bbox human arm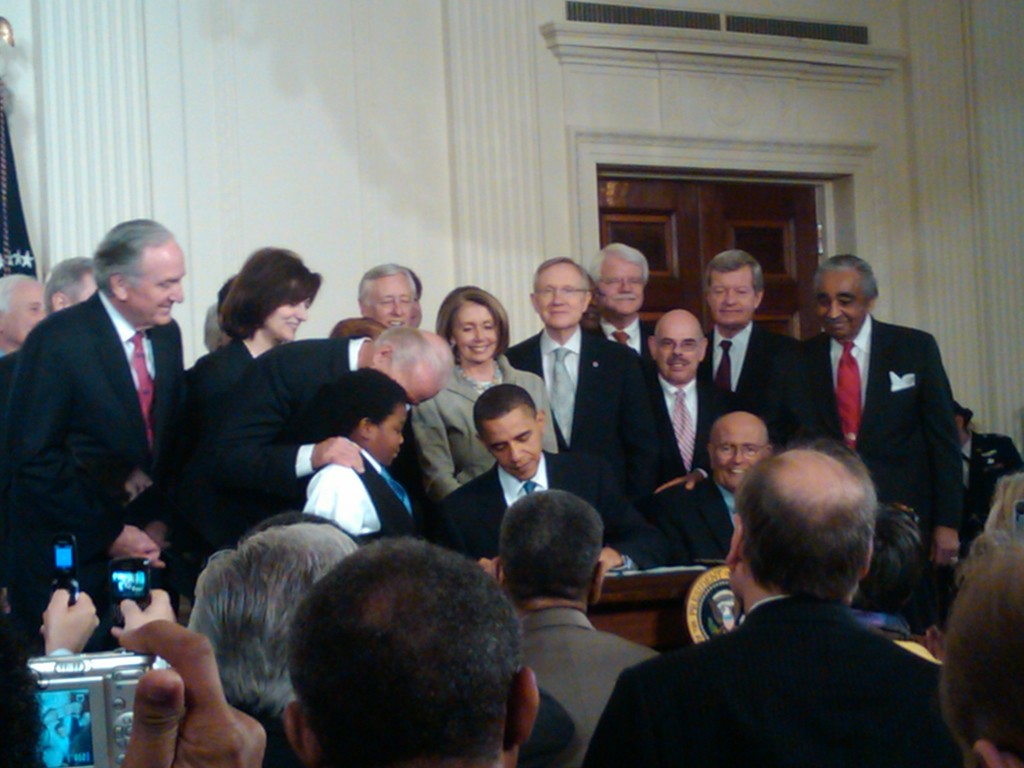
x1=0, y1=348, x2=157, y2=568
